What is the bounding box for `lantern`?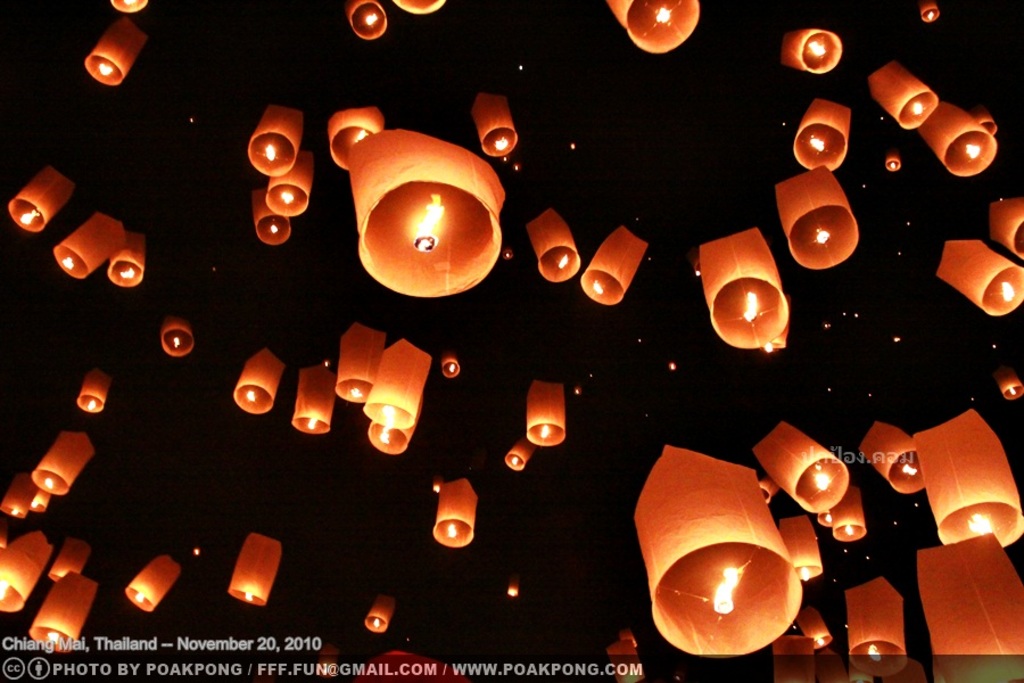
860, 422, 922, 491.
